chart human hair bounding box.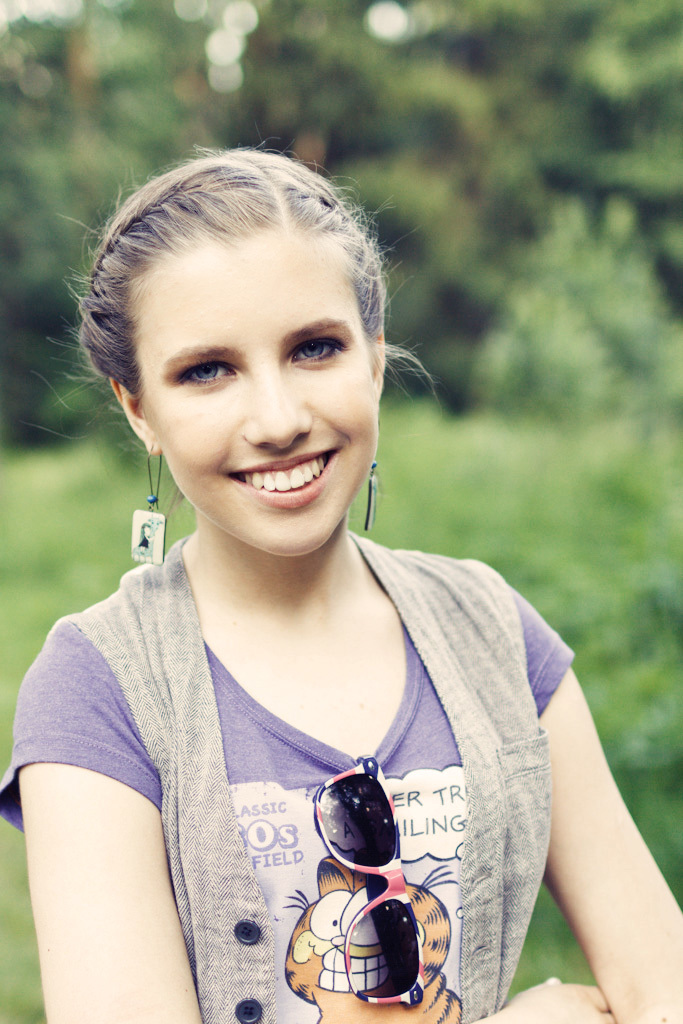
Charted: x1=88, y1=153, x2=383, y2=407.
